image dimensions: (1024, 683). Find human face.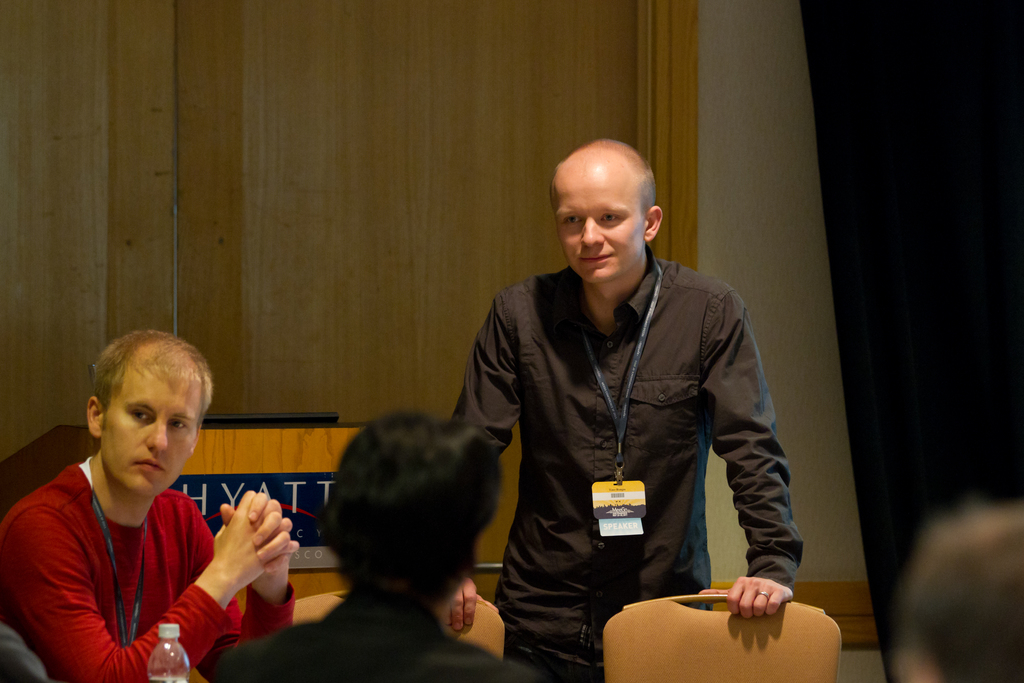
102 357 204 496.
